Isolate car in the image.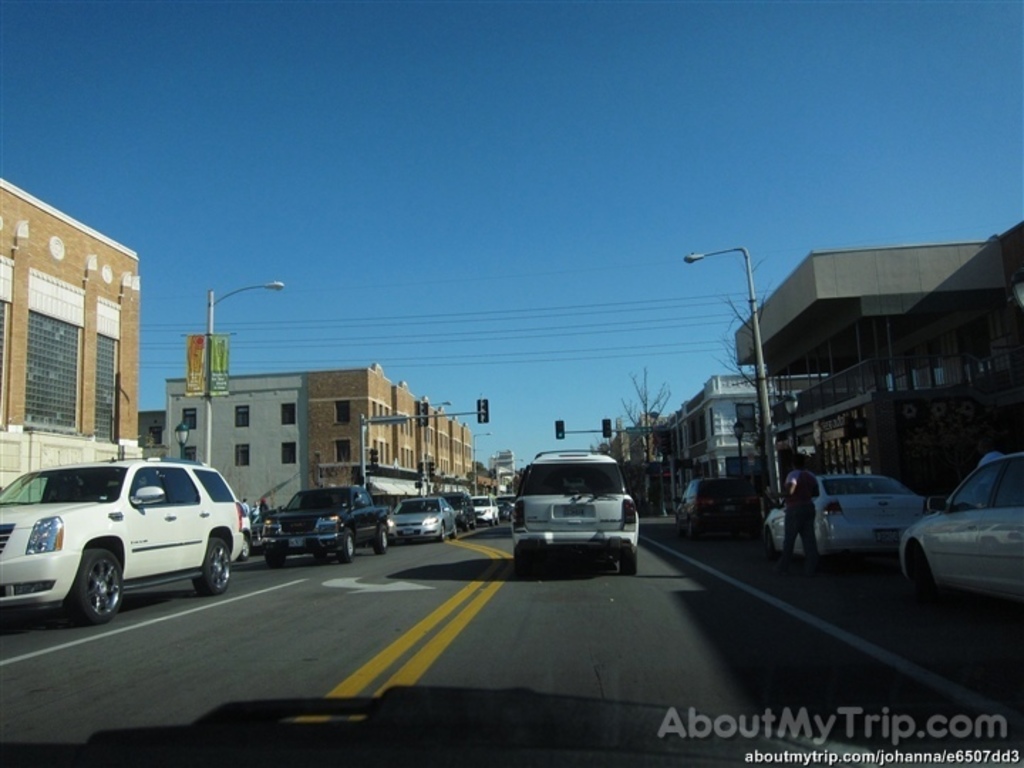
Isolated region: detection(674, 478, 768, 540).
